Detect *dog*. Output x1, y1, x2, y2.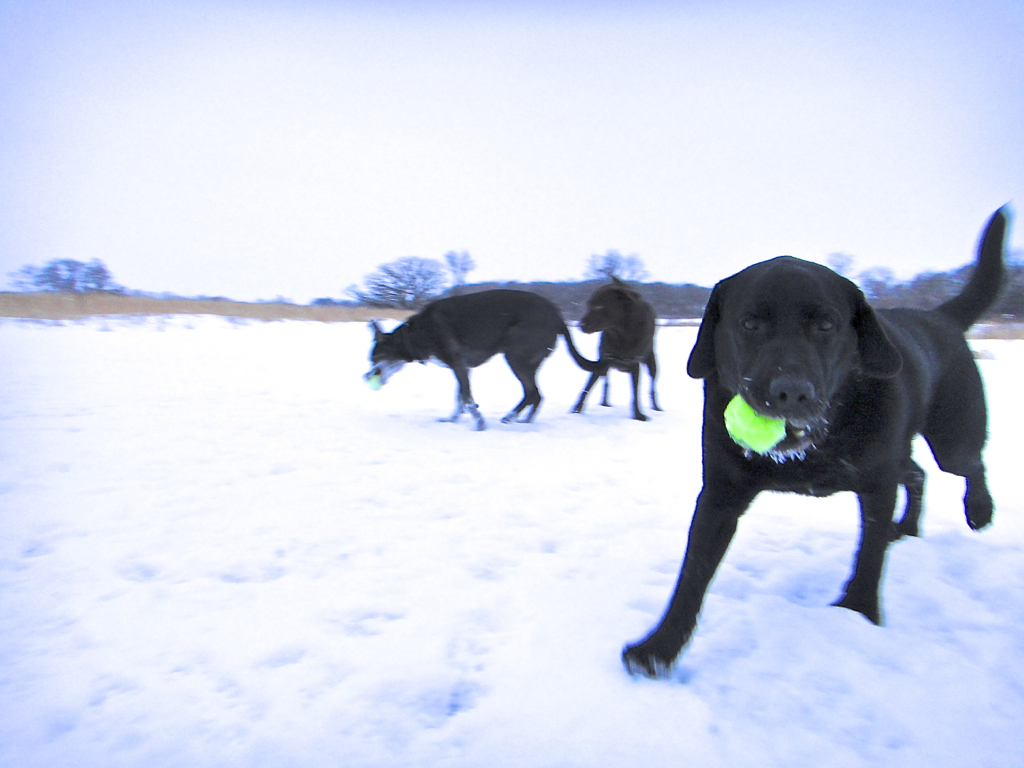
567, 274, 675, 422.
